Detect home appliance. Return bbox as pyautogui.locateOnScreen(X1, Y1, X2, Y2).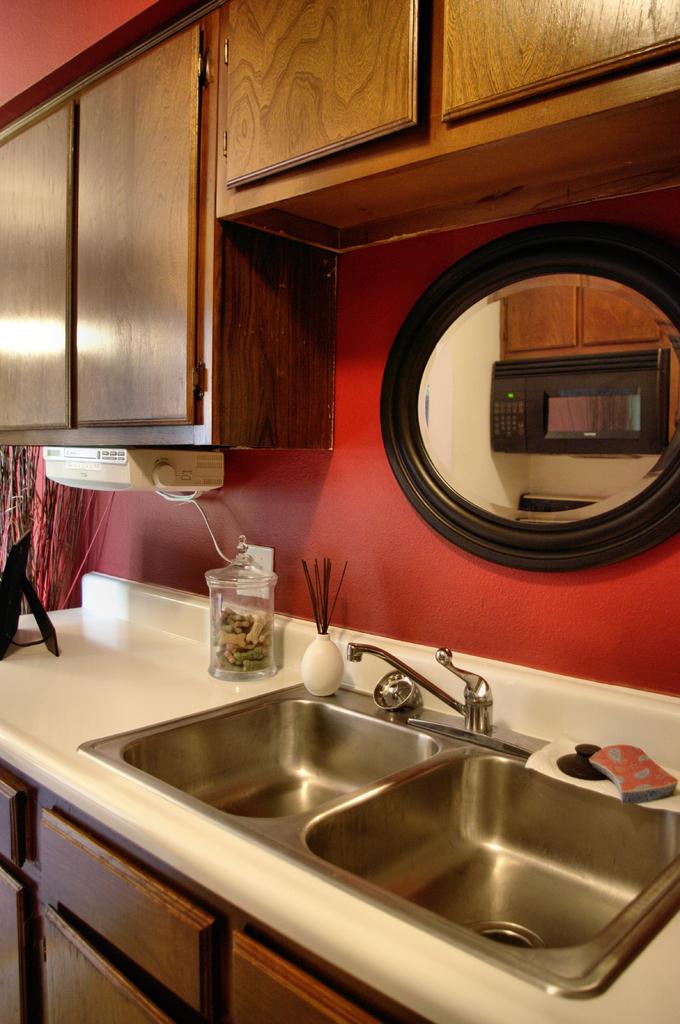
pyautogui.locateOnScreen(489, 349, 669, 452).
